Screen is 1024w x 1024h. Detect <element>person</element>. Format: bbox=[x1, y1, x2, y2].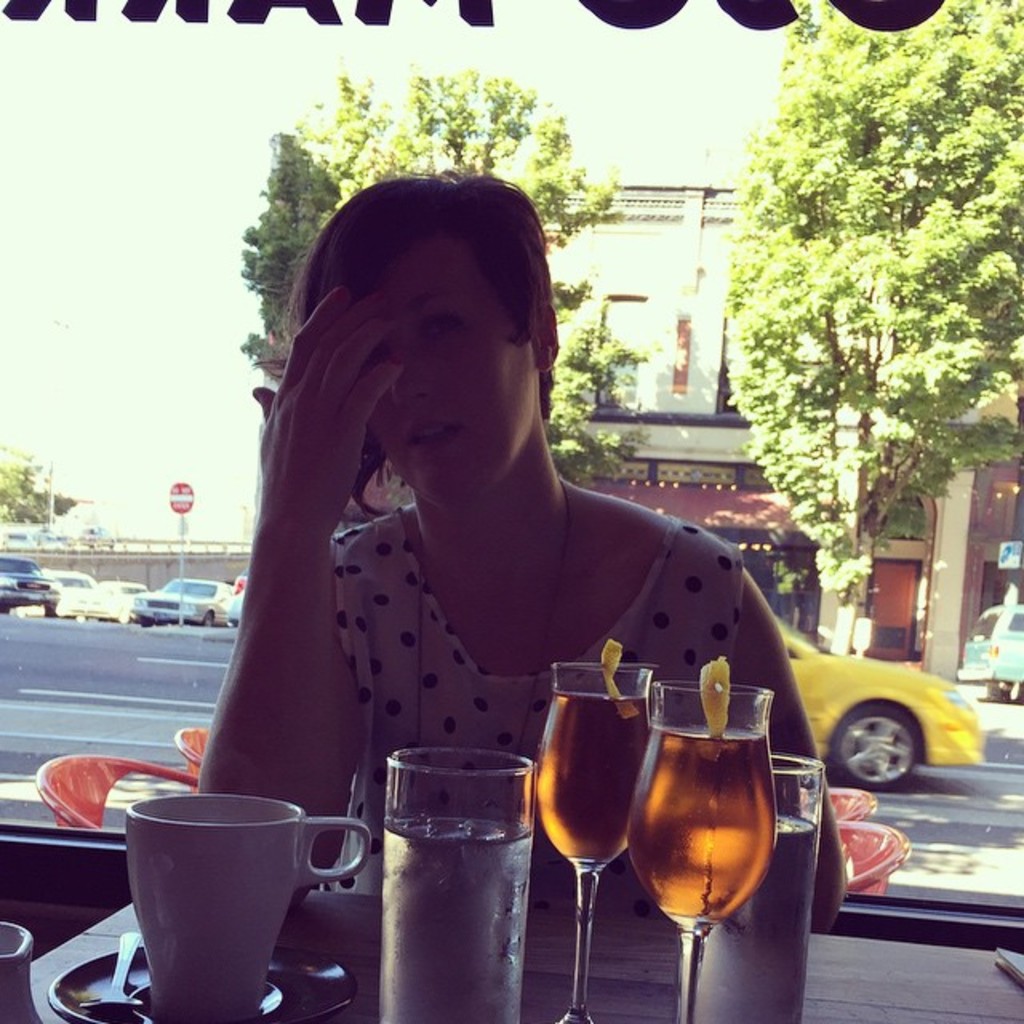
bbox=[189, 155, 811, 942].
